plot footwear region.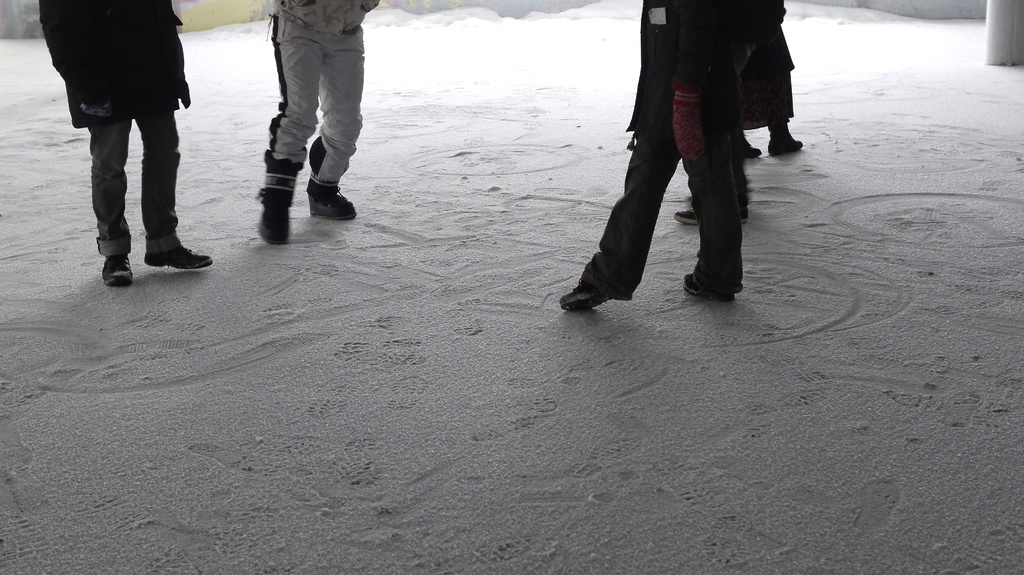
Plotted at 675:206:749:228.
